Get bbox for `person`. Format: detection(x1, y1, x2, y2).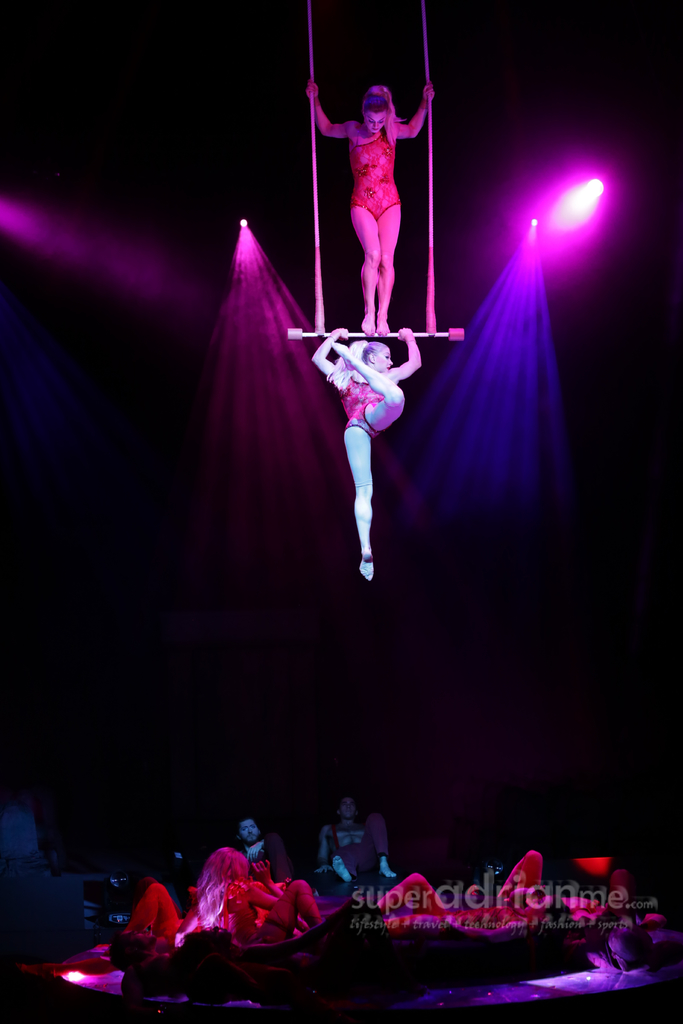
detection(317, 810, 385, 934).
